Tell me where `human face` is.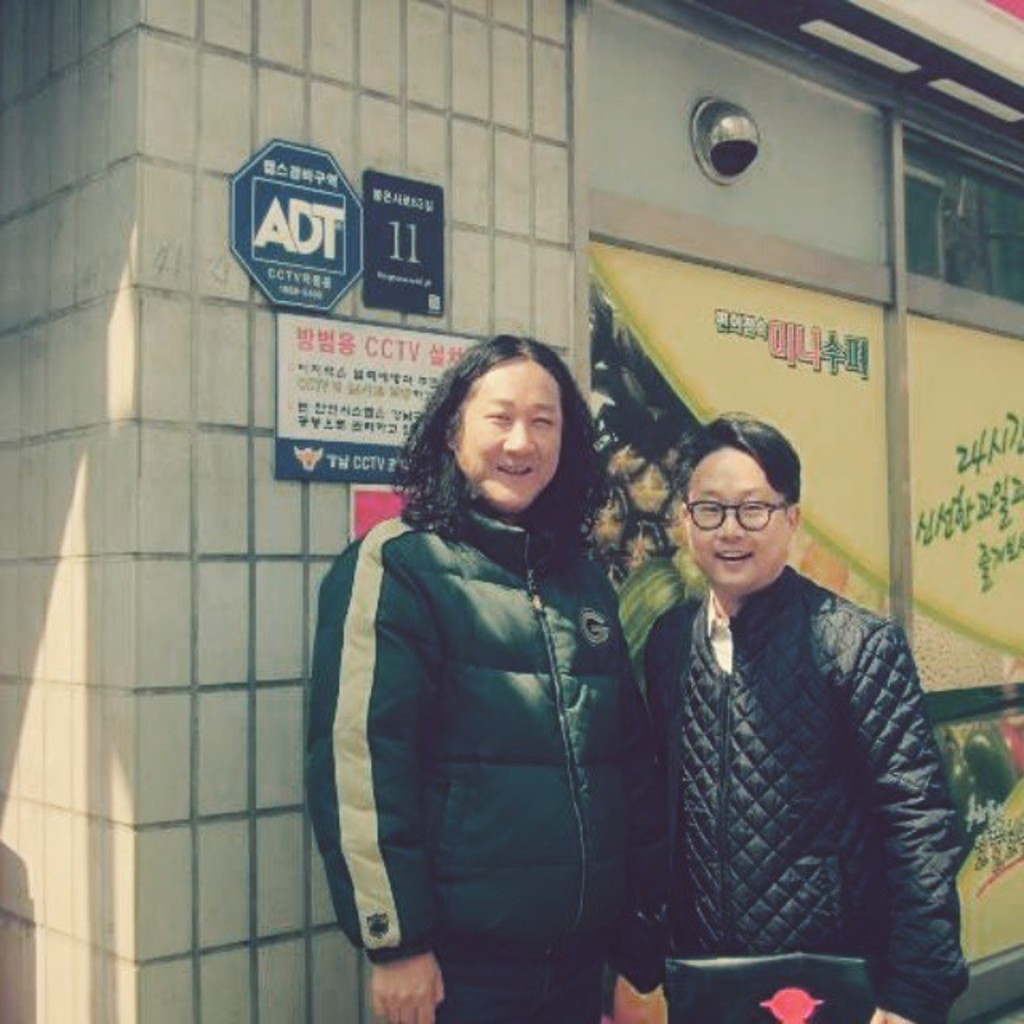
`human face` is at bbox=[686, 450, 787, 589].
